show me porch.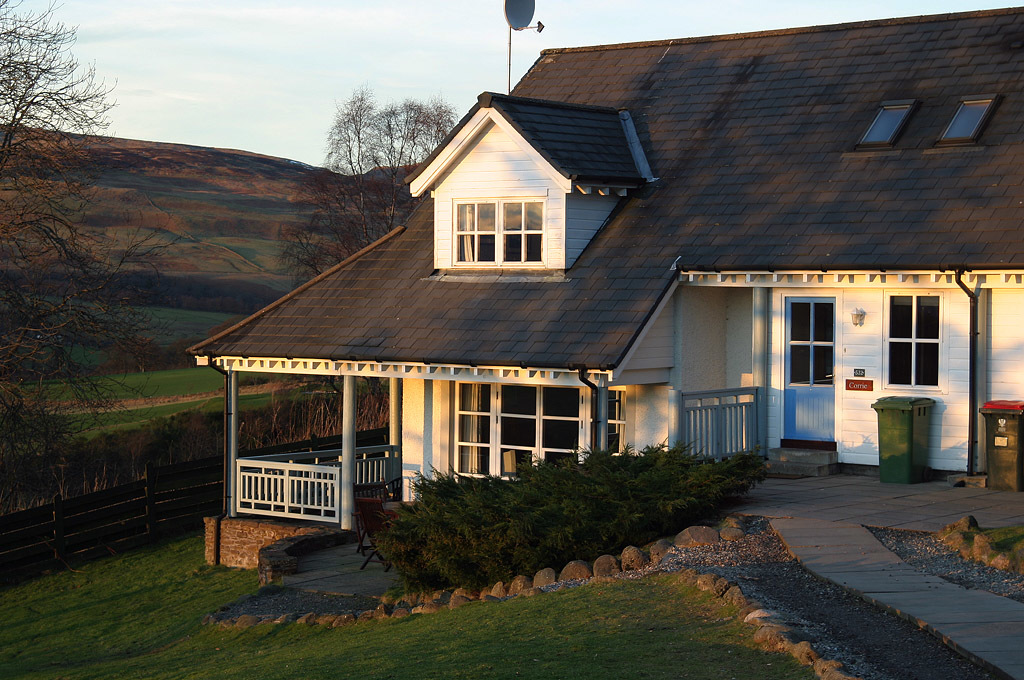
porch is here: locate(213, 411, 648, 548).
